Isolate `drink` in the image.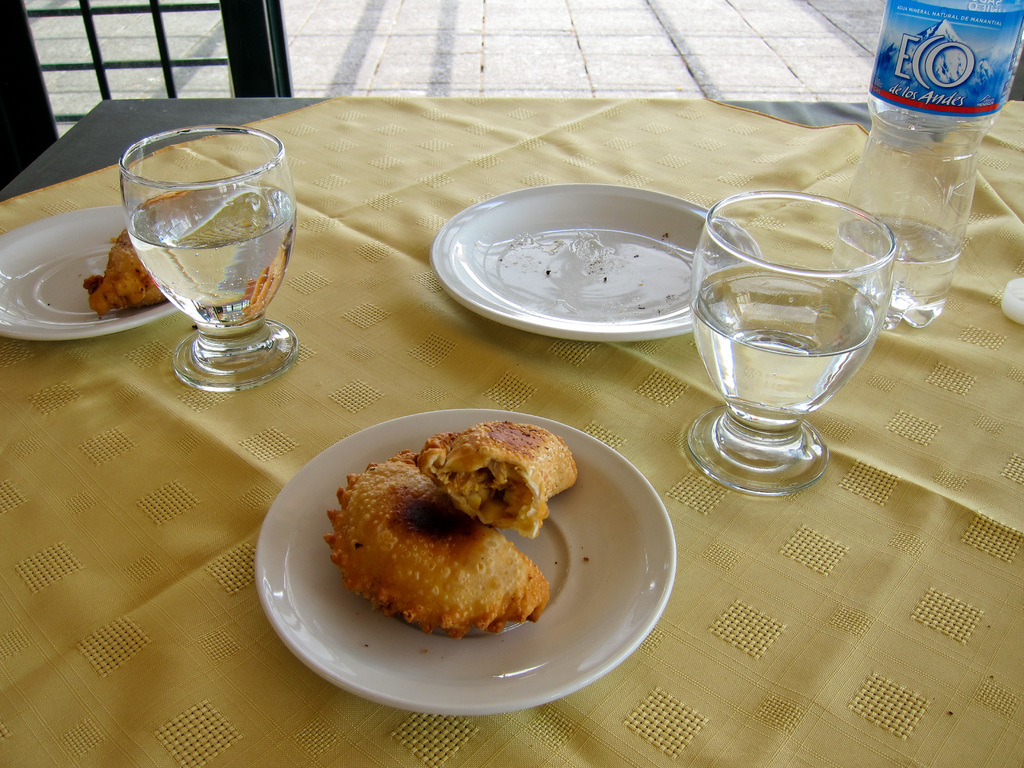
Isolated region: Rect(126, 188, 296, 333).
